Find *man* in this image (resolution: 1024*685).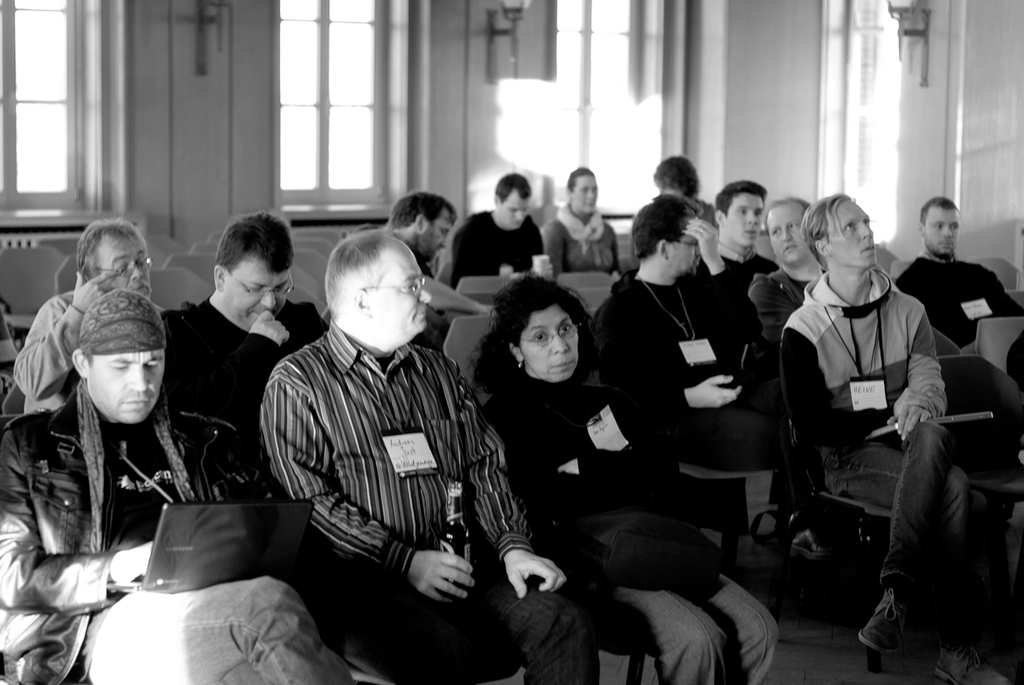
(left=161, top=210, right=338, bottom=446).
